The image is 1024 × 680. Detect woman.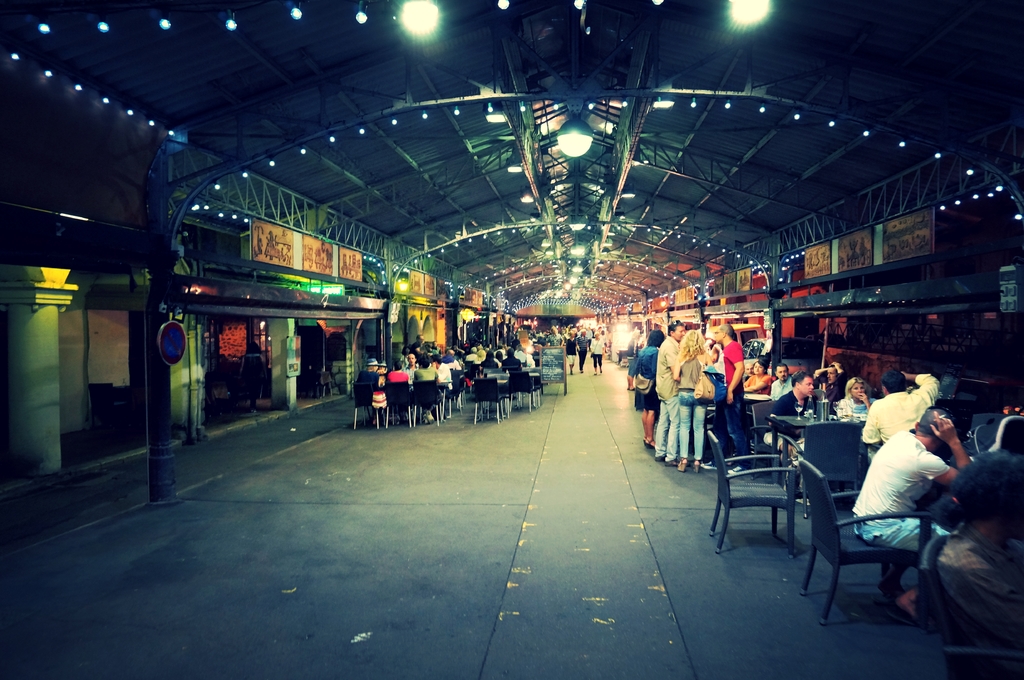
Detection: bbox=[632, 331, 661, 447].
